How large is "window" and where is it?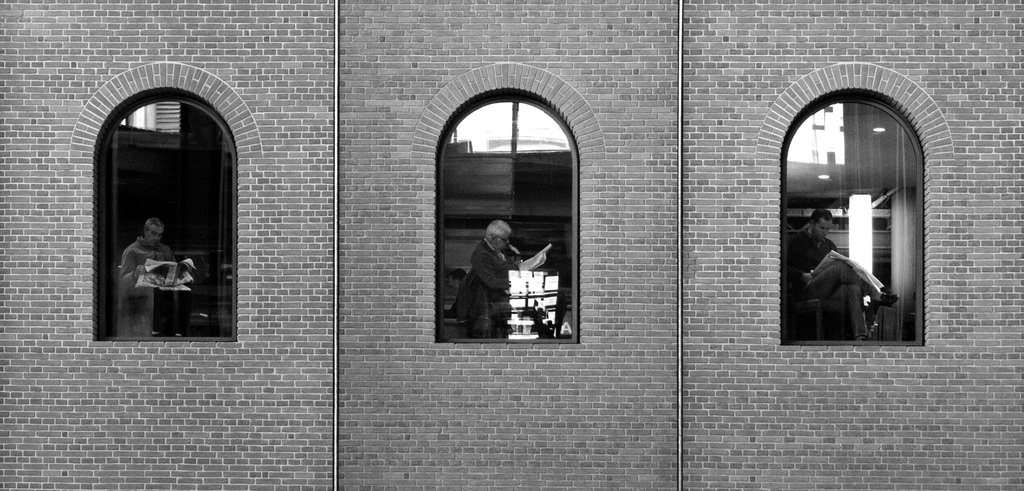
Bounding box: (left=84, top=80, right=241, bottom=350).
